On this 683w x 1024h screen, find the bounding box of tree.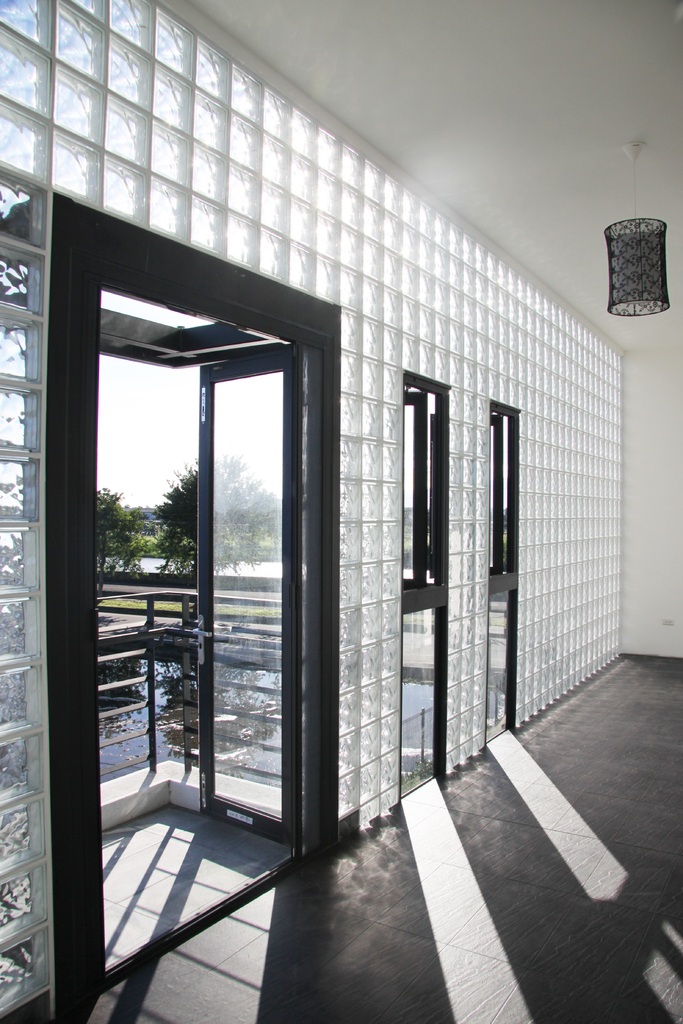
Bounding box: select_region(94, 478, 145, 592).
